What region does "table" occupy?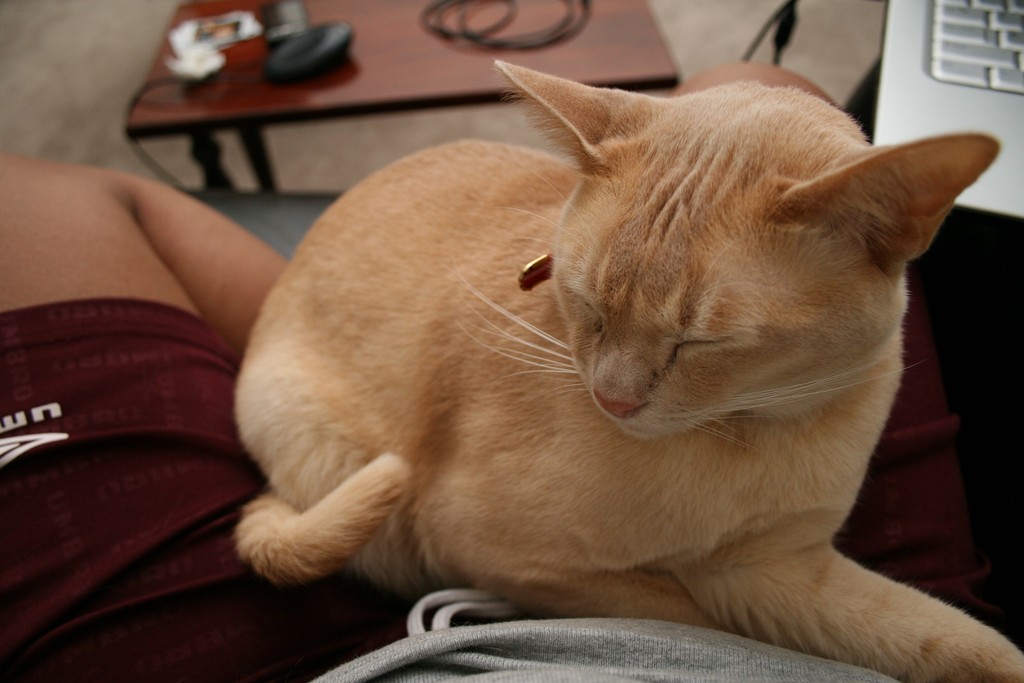
crop(125, 0, 689, 192).
